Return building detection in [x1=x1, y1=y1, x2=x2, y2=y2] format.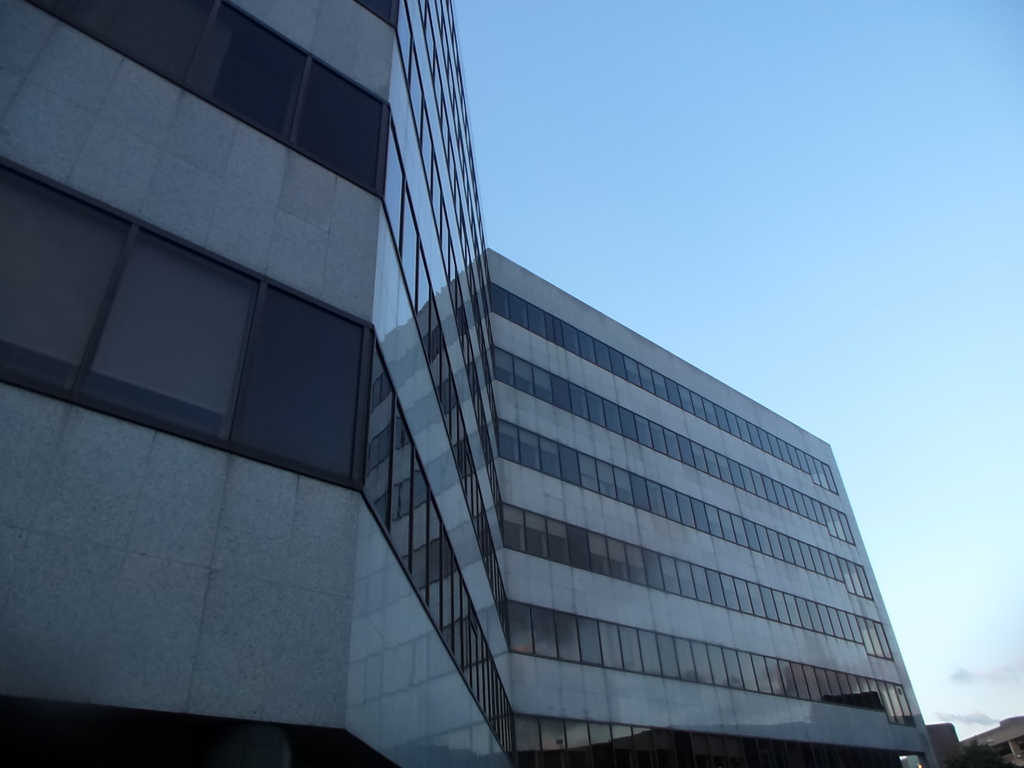
[x1=0, y1=0, x2=942, y2=767].
